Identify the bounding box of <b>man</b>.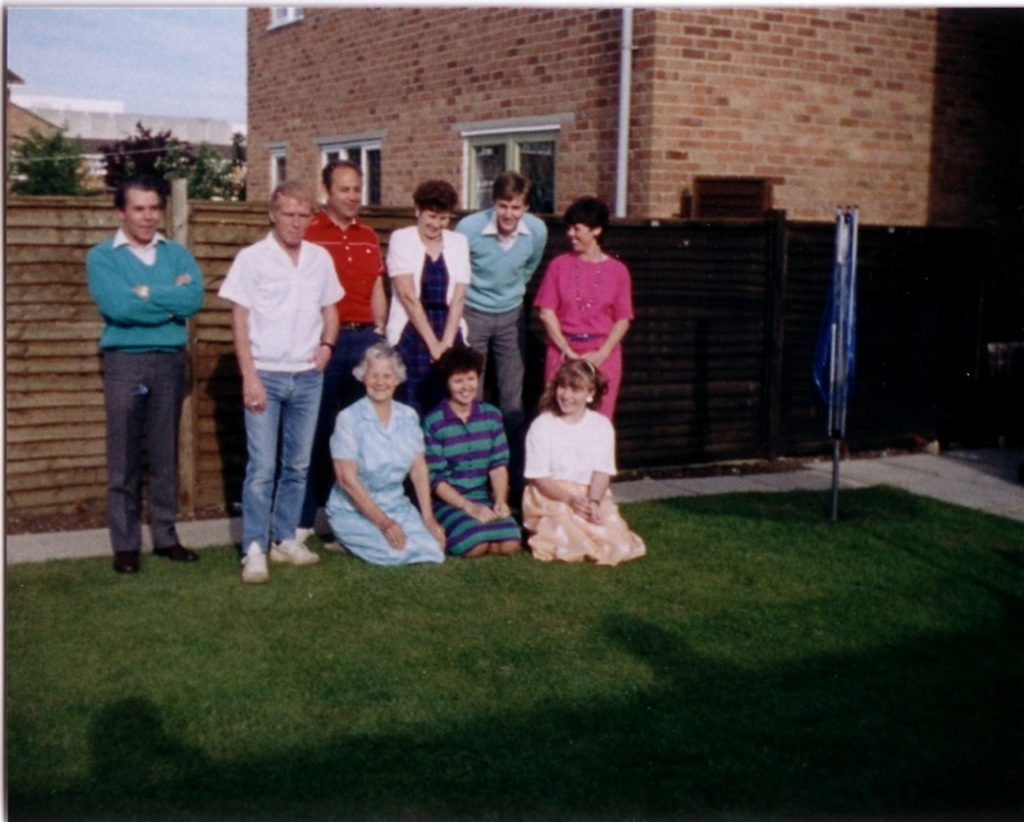
<box>297,156,387,536</box>.
